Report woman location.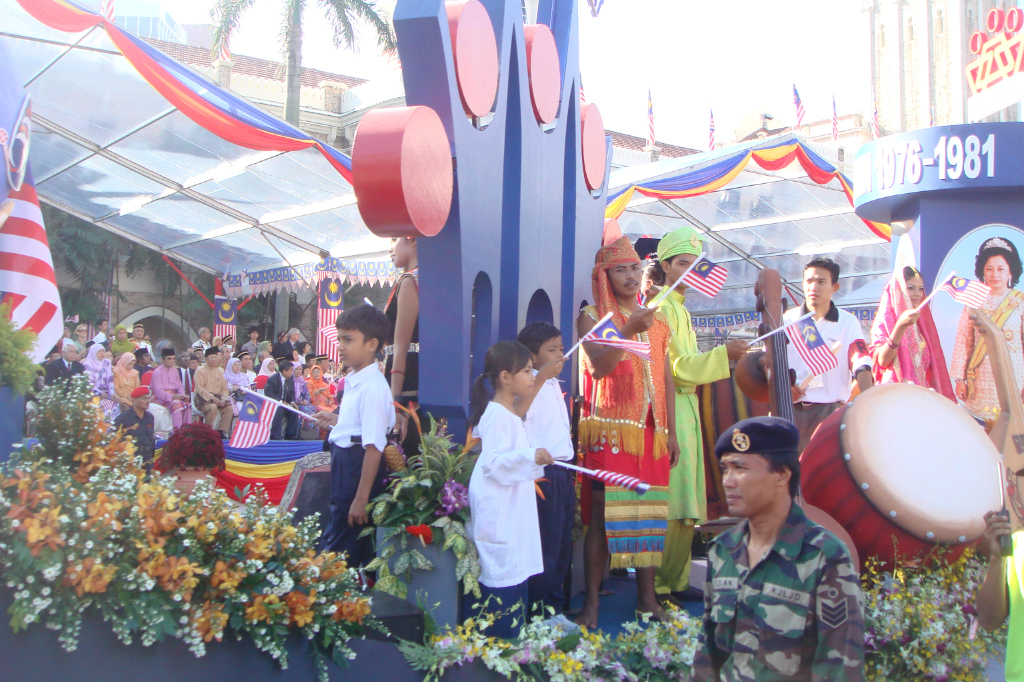
Report: x1=305 y1=364 x2=340 y2=416.
